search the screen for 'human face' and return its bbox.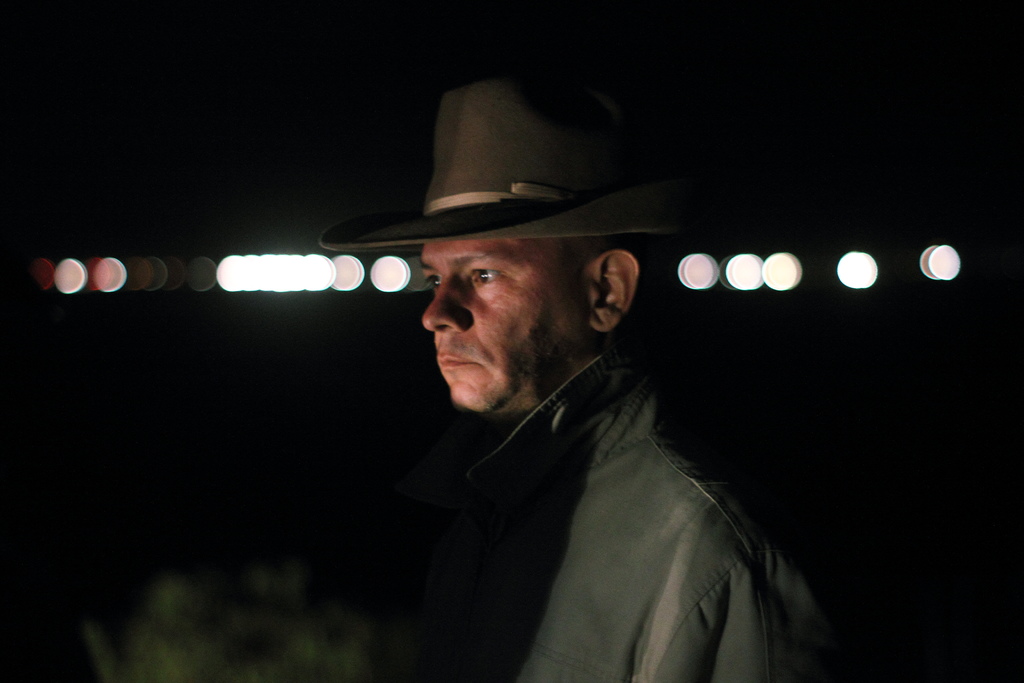
Found: 418:245:577:411.
